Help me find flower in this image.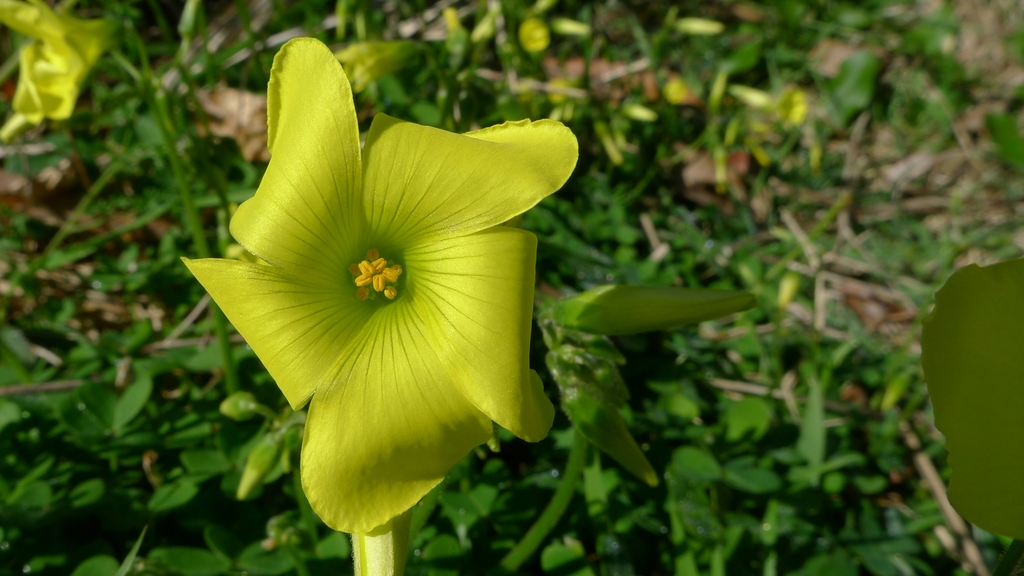
Found it: [left=0, top=0, right=120, bottom=140].
